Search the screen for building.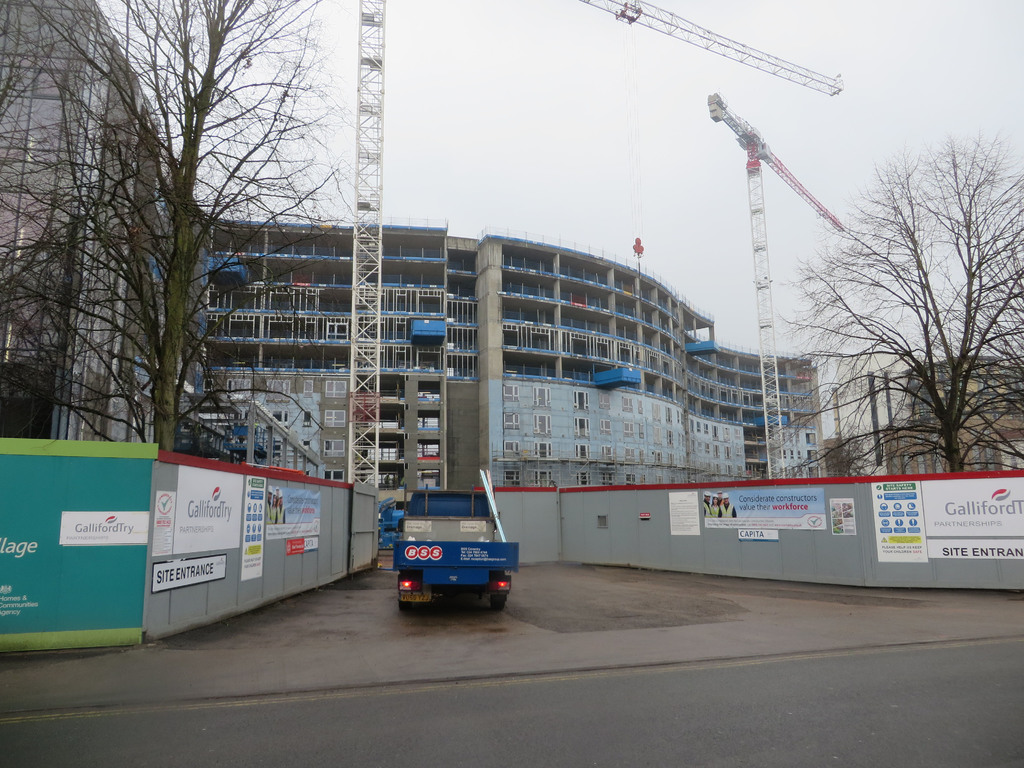
Found at left=883, top=354, right=1023, bottom=473.
